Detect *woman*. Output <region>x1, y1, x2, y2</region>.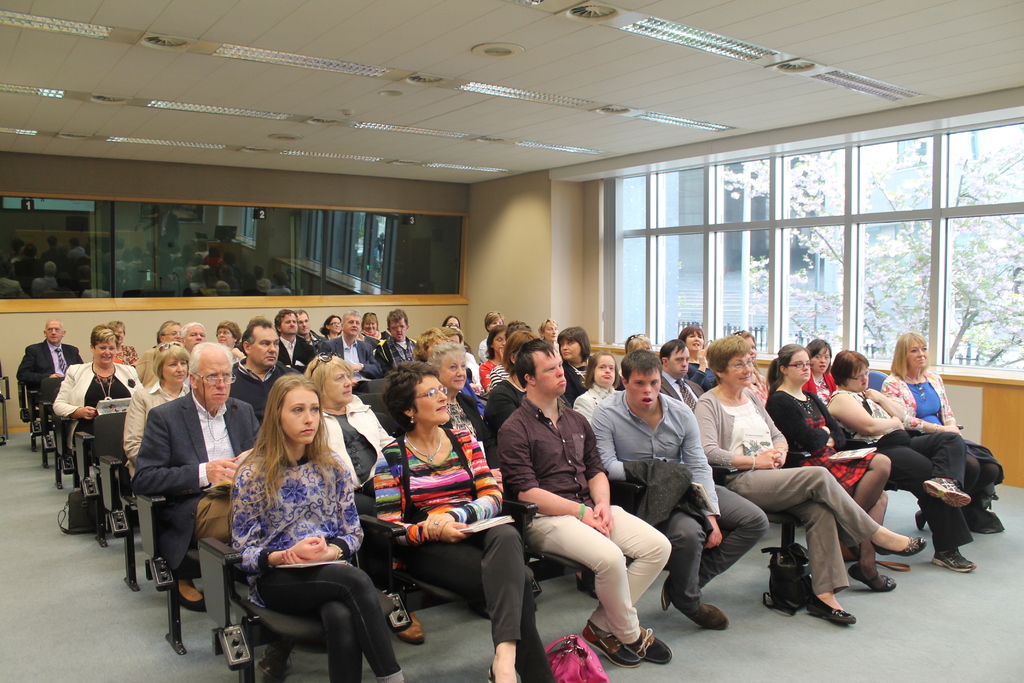
<region>431, 342, 507, 498</region>.
